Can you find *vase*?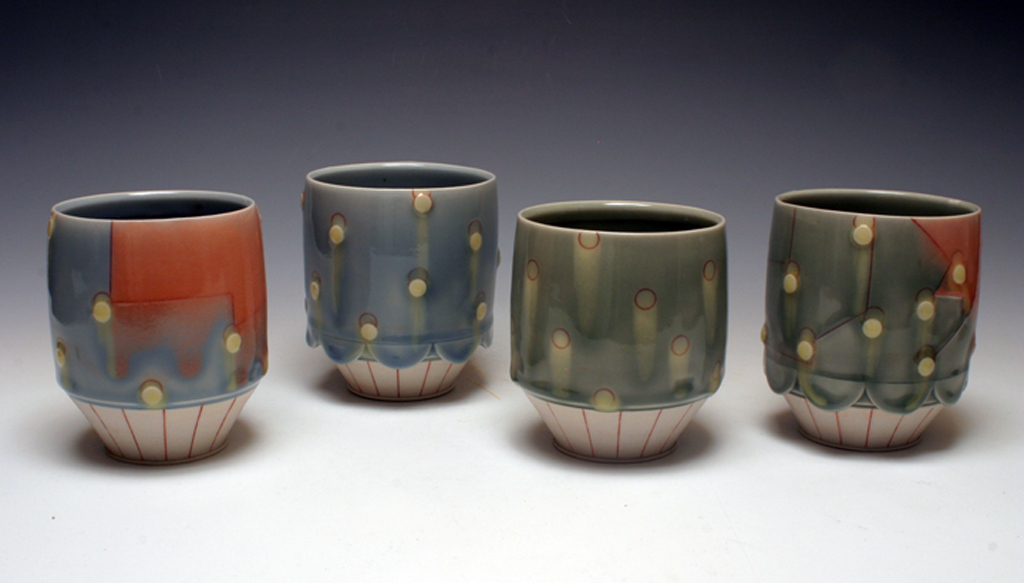
Yes, bounding box: bbox=(759, 189, 984, 453).
